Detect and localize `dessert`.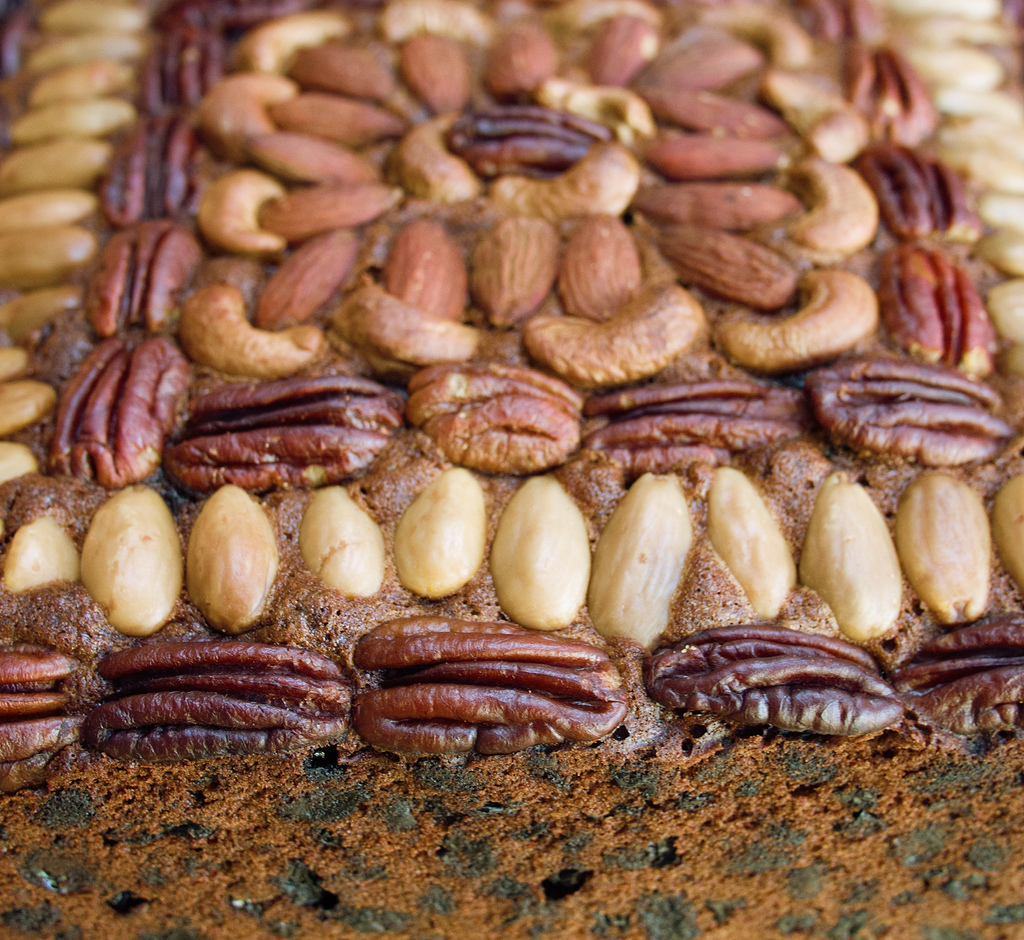
Localized at [604, 406, 760, 469].
